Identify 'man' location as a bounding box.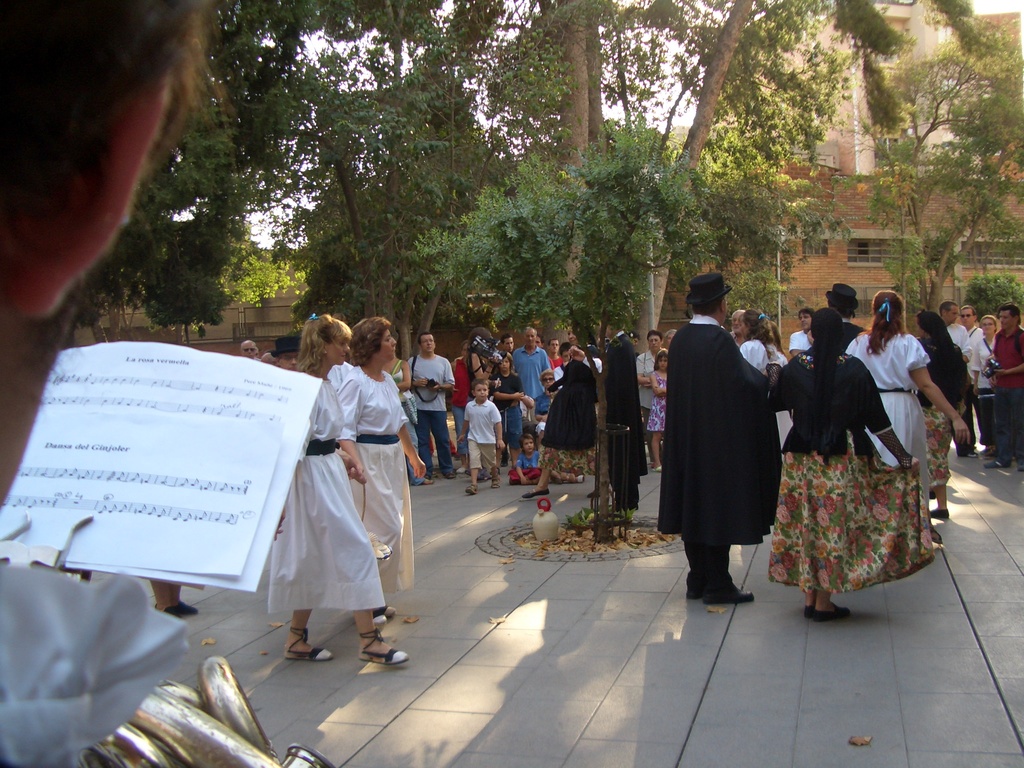
x1=655, y1=278, x2=783, y2=606.
